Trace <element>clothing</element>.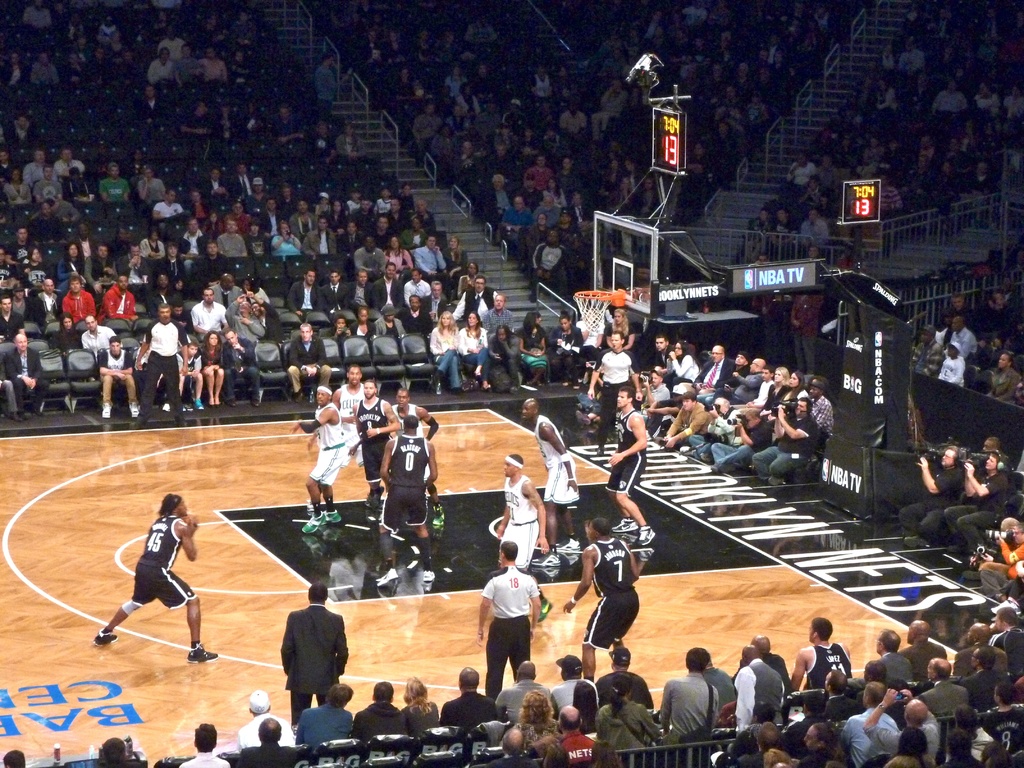
Traced to bbox=[262, 605, 340, 714].
